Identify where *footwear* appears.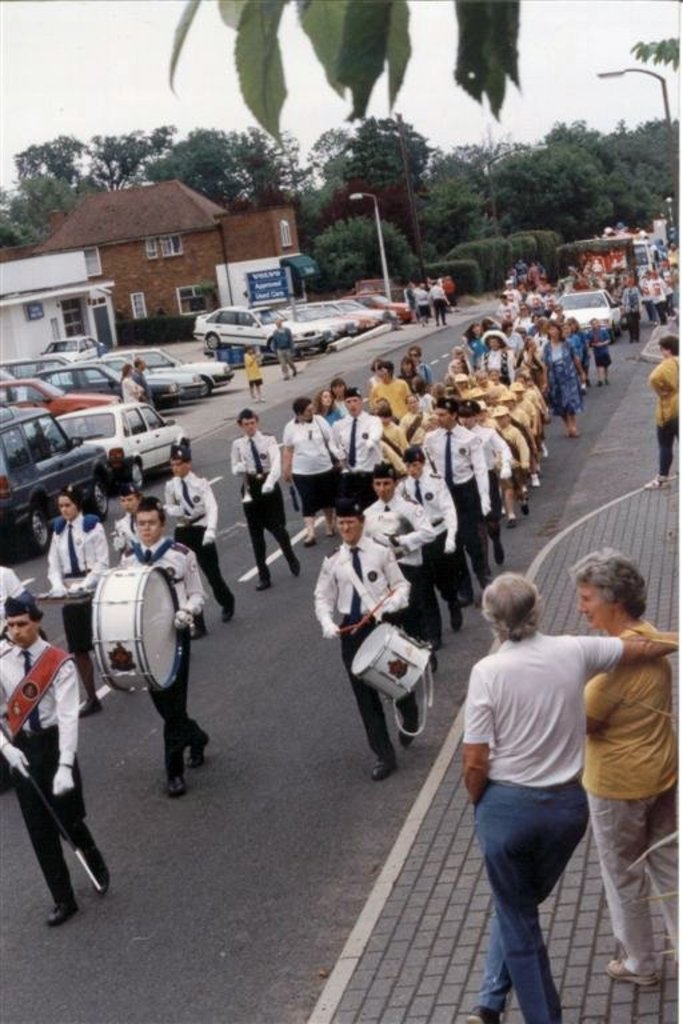
Appears at bbox=[467, 1003, 491, 1023].
